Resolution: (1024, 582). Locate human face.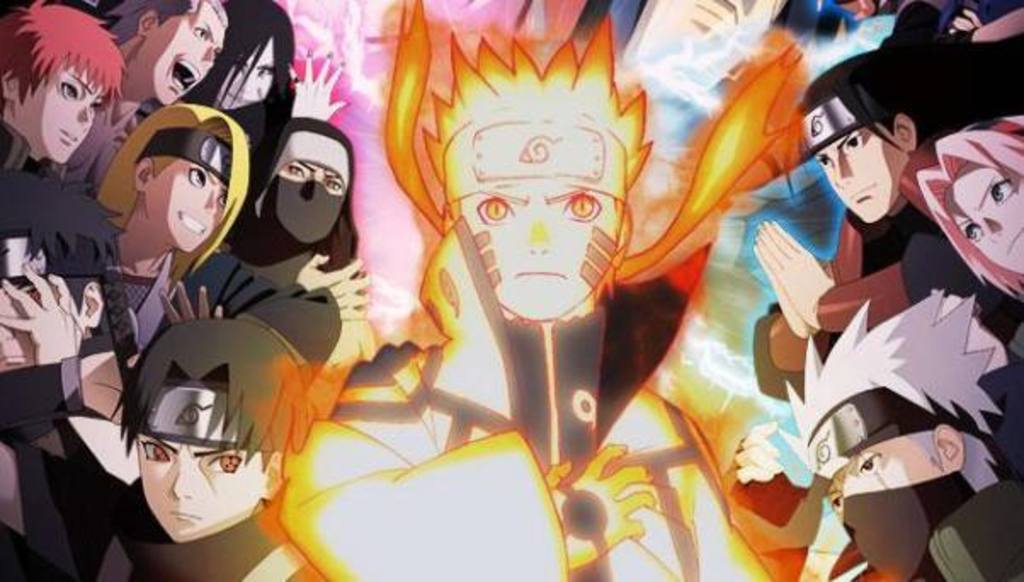
[x1=0, y1=281, x2=39, y2=376].
